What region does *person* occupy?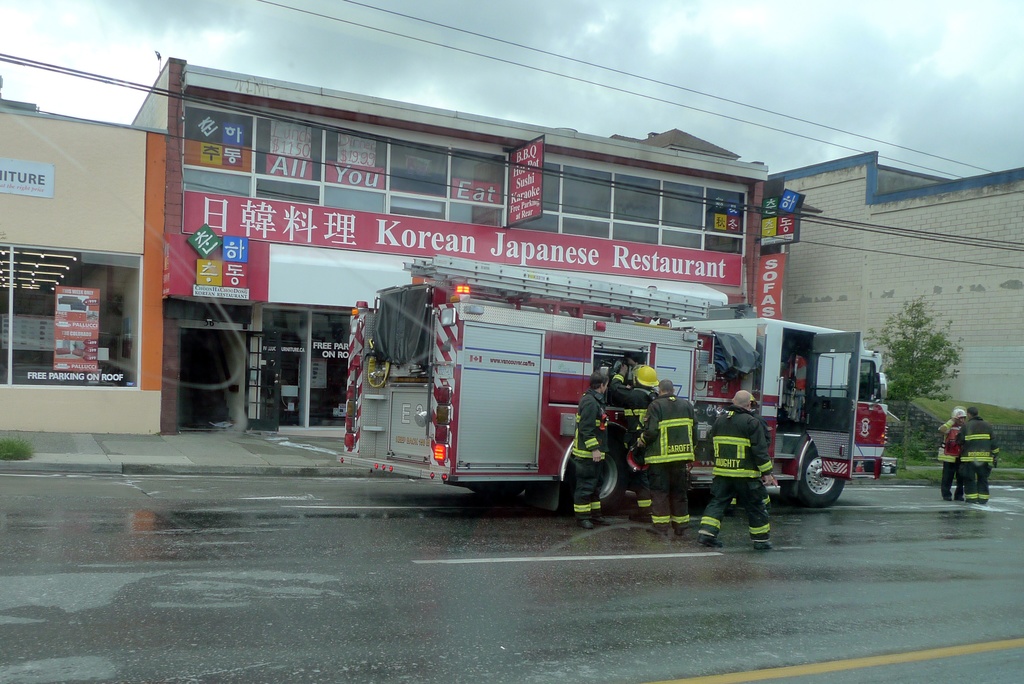
[x1=936, y1=405, x2=966, y2=502].
